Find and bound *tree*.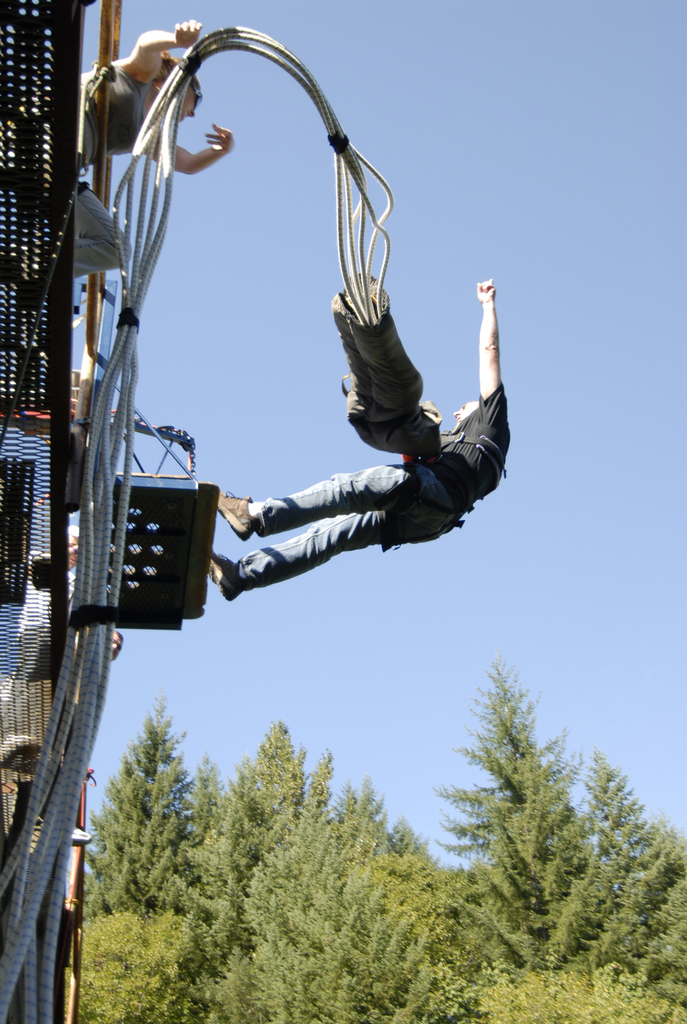
Bound: (570,746,686,1008).
